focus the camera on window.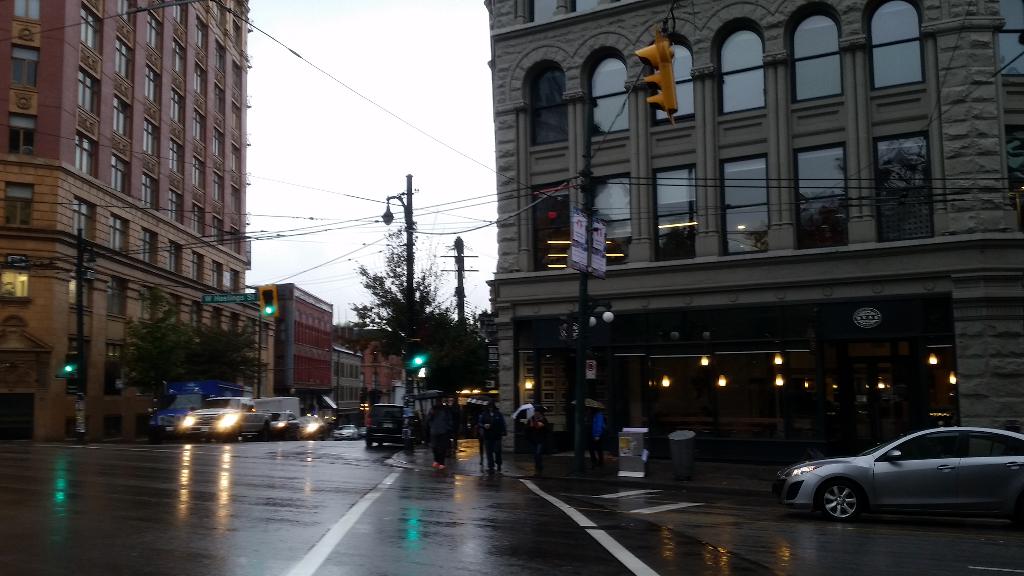
Focus region: BBox(245, 323, 256, 336).
